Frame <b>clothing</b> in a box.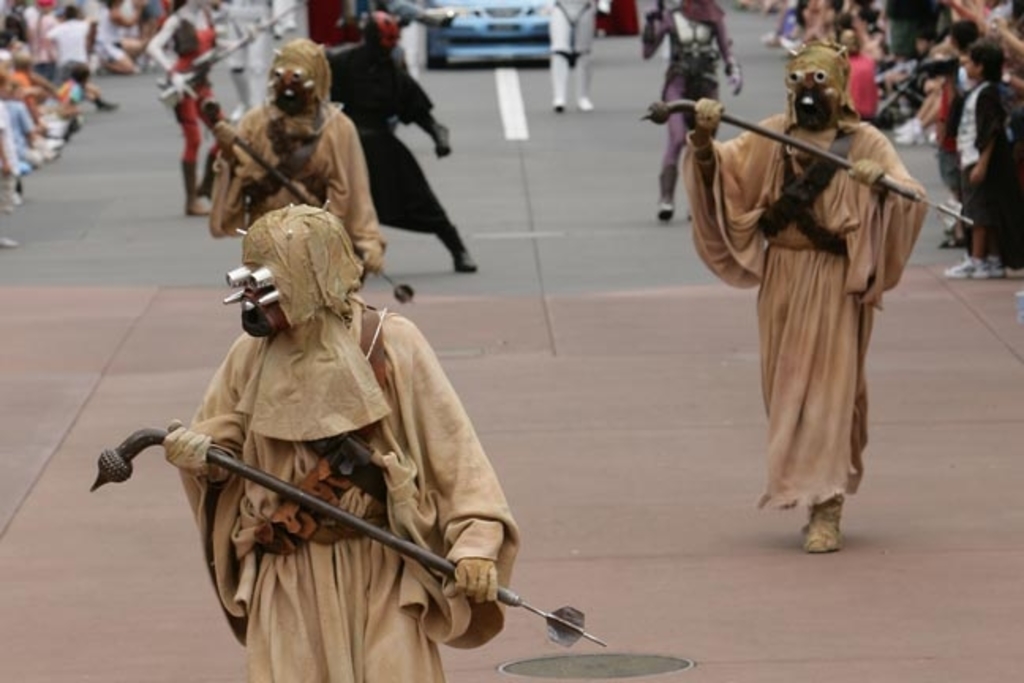
(left=604, top=0, right=643, bottom=38).
